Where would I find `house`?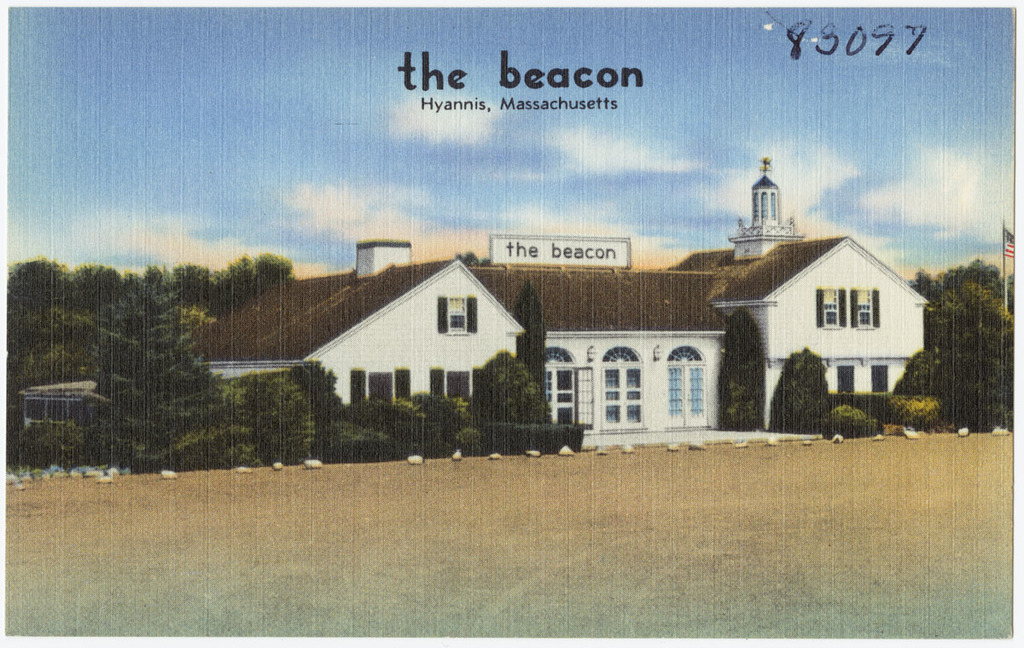
At <region>178, 172, 930, 445</region>.
